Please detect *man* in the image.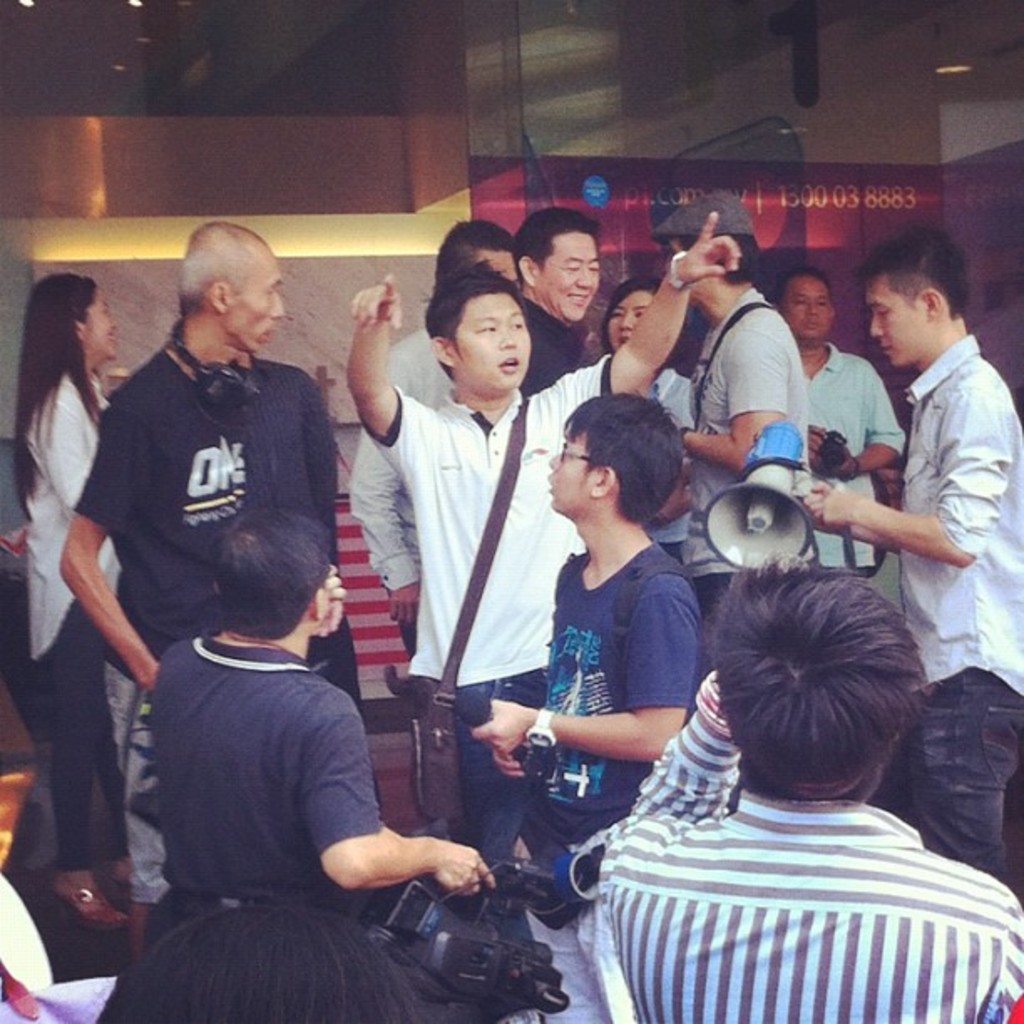
region(597, 557, 1022, 1022).
